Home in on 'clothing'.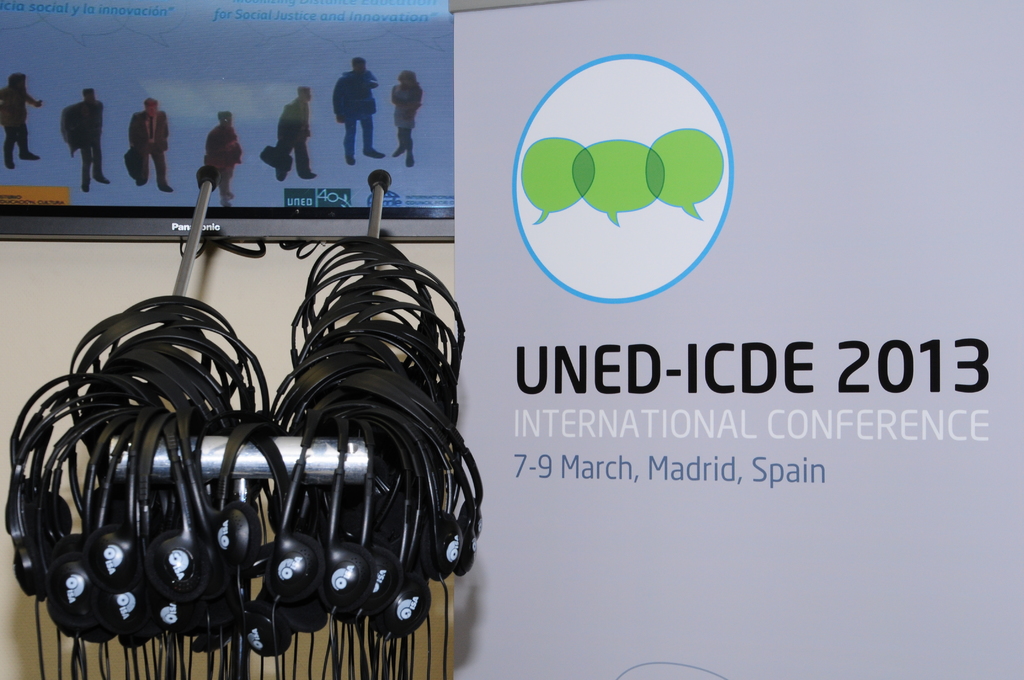
Homed in at box(203, 123, 243, 202).
